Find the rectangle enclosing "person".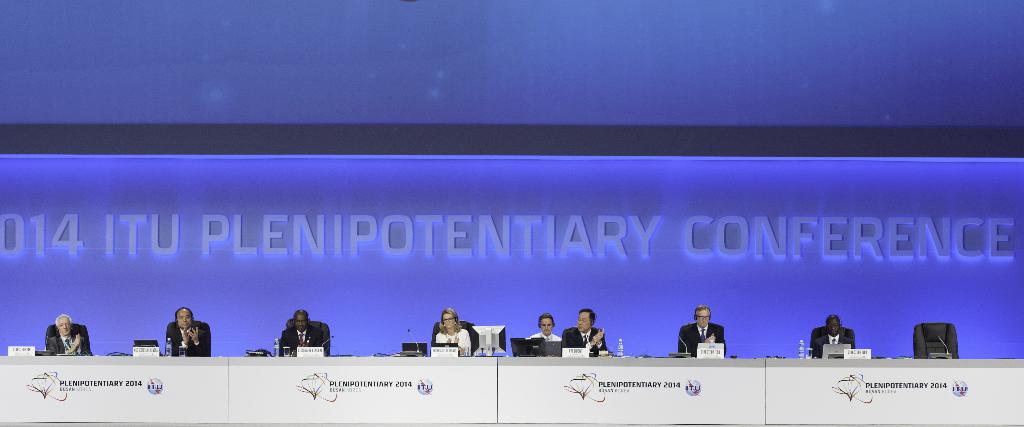
BBox(528, 312, 562, 347).
